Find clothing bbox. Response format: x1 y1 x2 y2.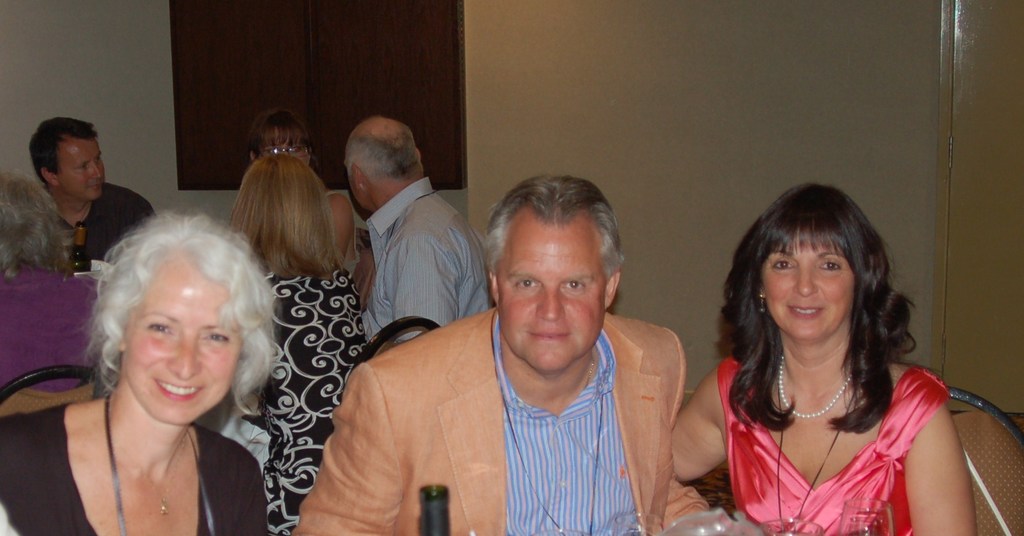
722 352 963 517.
